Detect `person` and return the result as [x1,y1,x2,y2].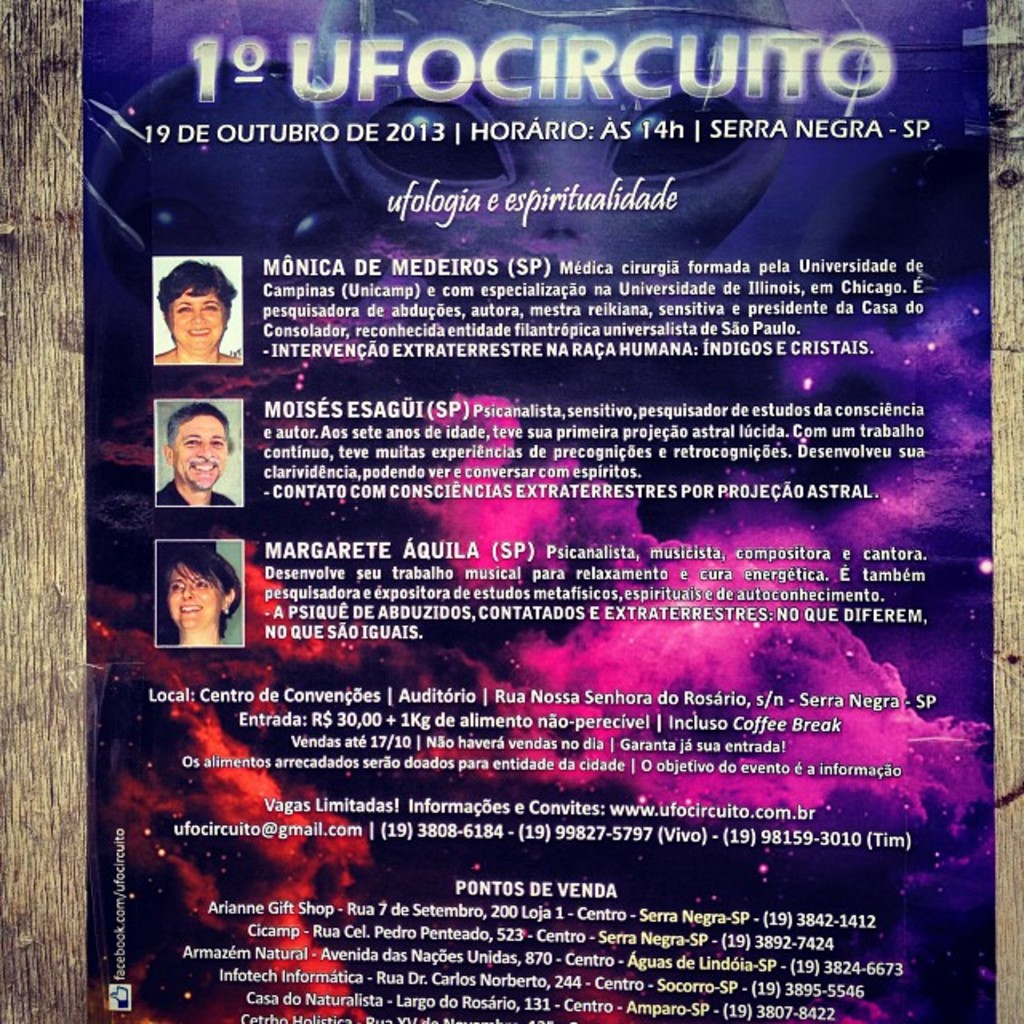
[160,406,243,515].
